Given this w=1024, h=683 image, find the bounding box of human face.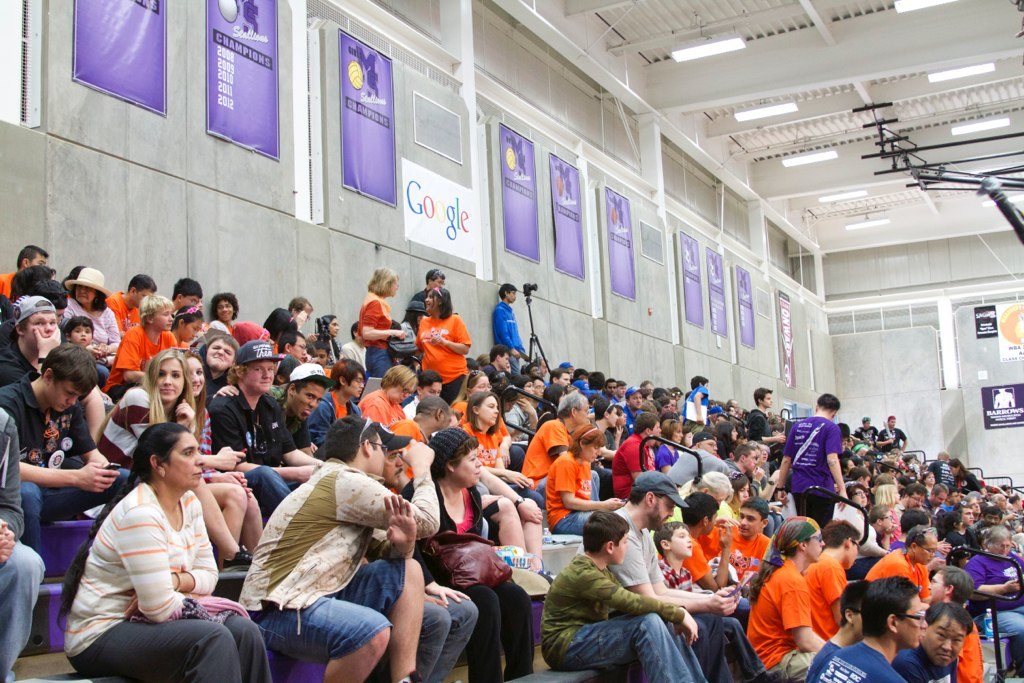
996:538:1008:552.
